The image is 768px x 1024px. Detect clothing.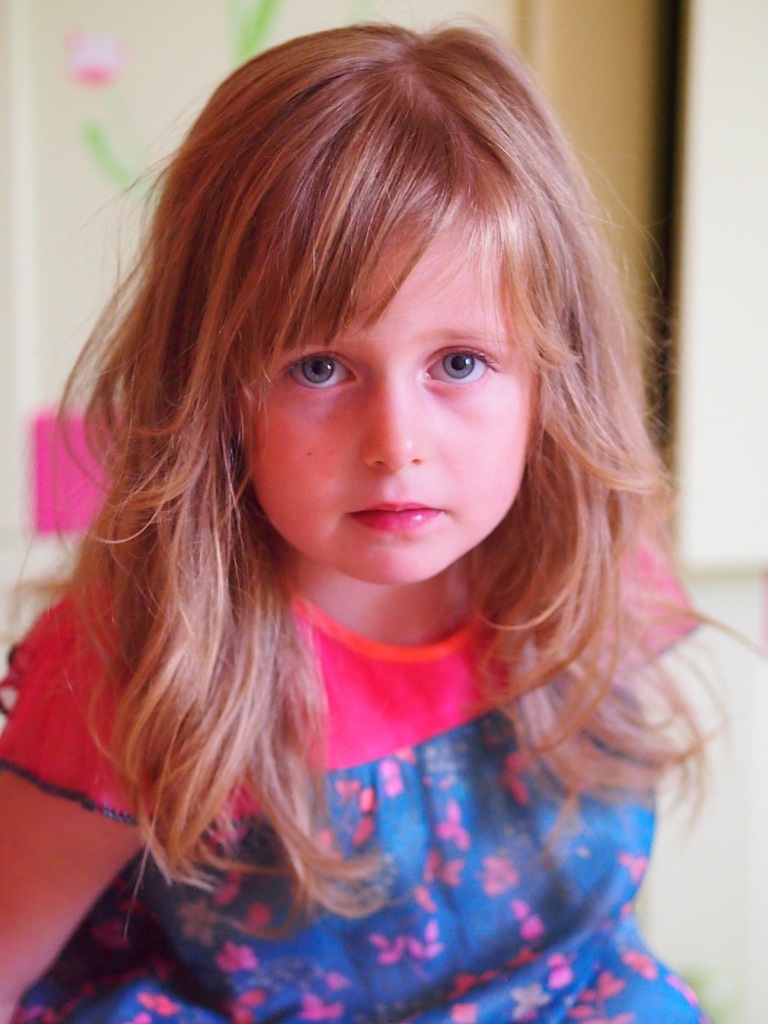
Detection: (96, 577, 751, 996).
